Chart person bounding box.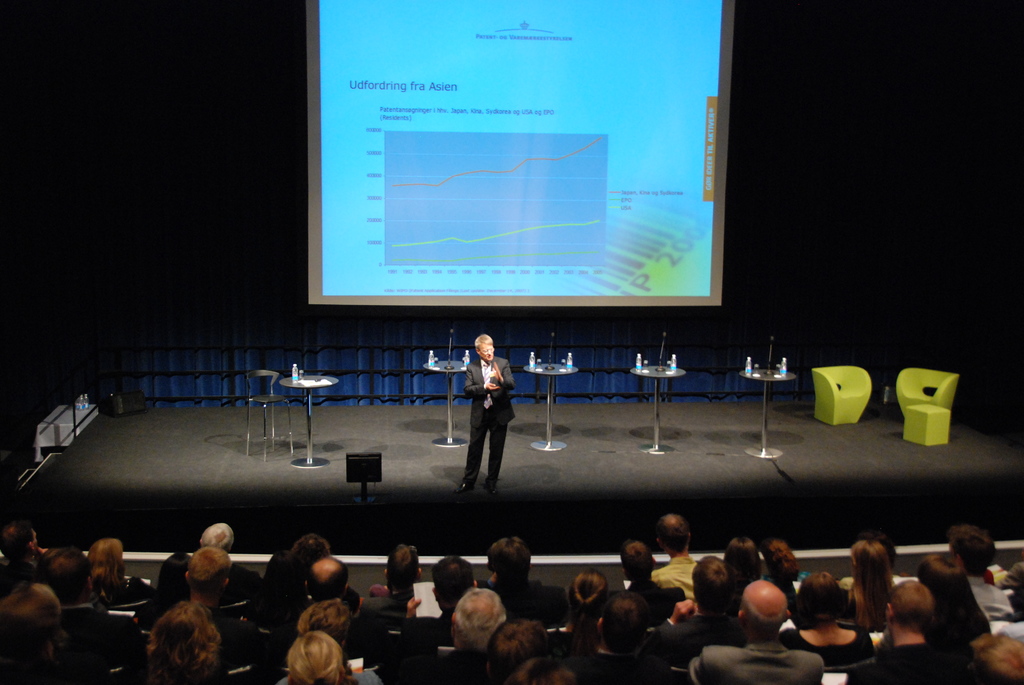
Charted: 515/654/576/684.
